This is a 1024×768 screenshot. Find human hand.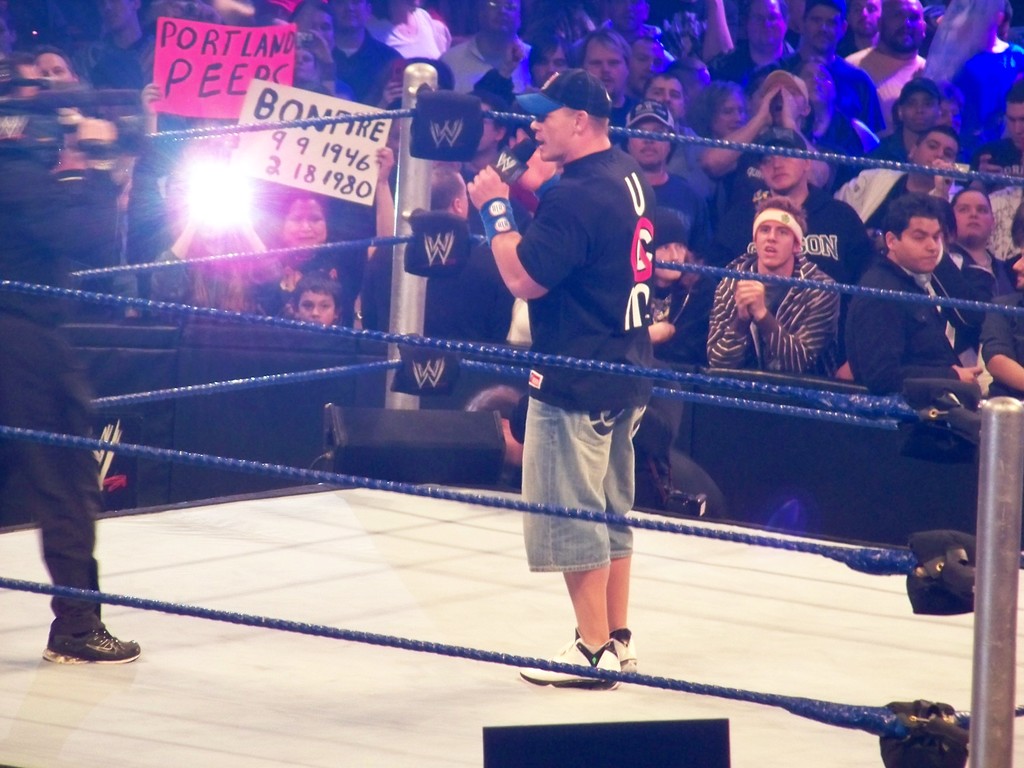
Bounding box: <bbox>241, 212, 253, 232</bbox>.
